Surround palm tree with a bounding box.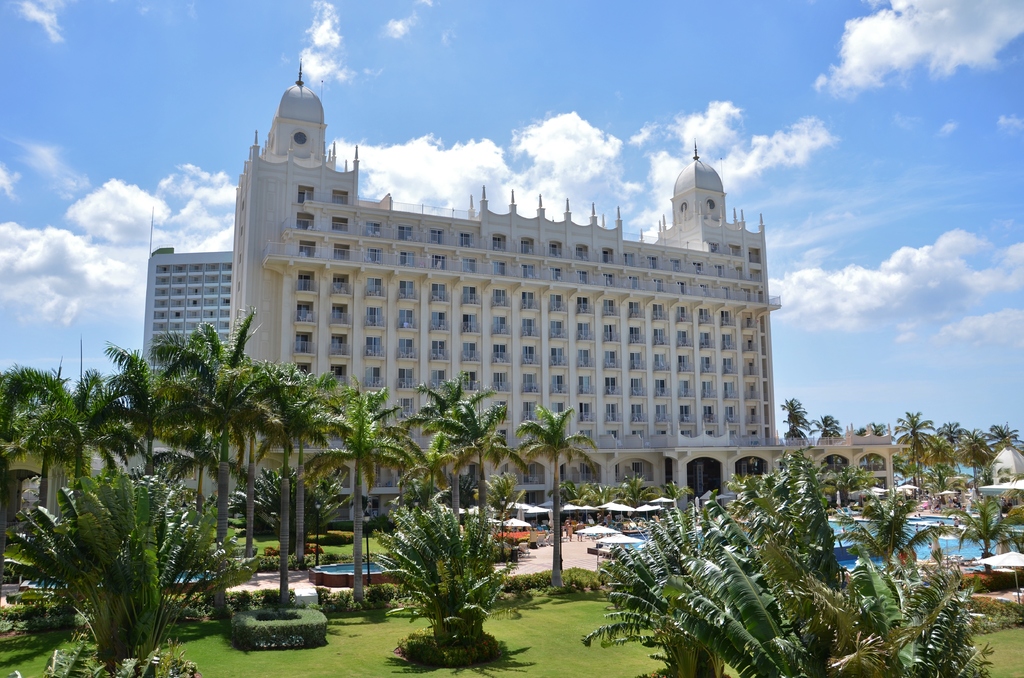
locate(143, 356, 220, 561).
